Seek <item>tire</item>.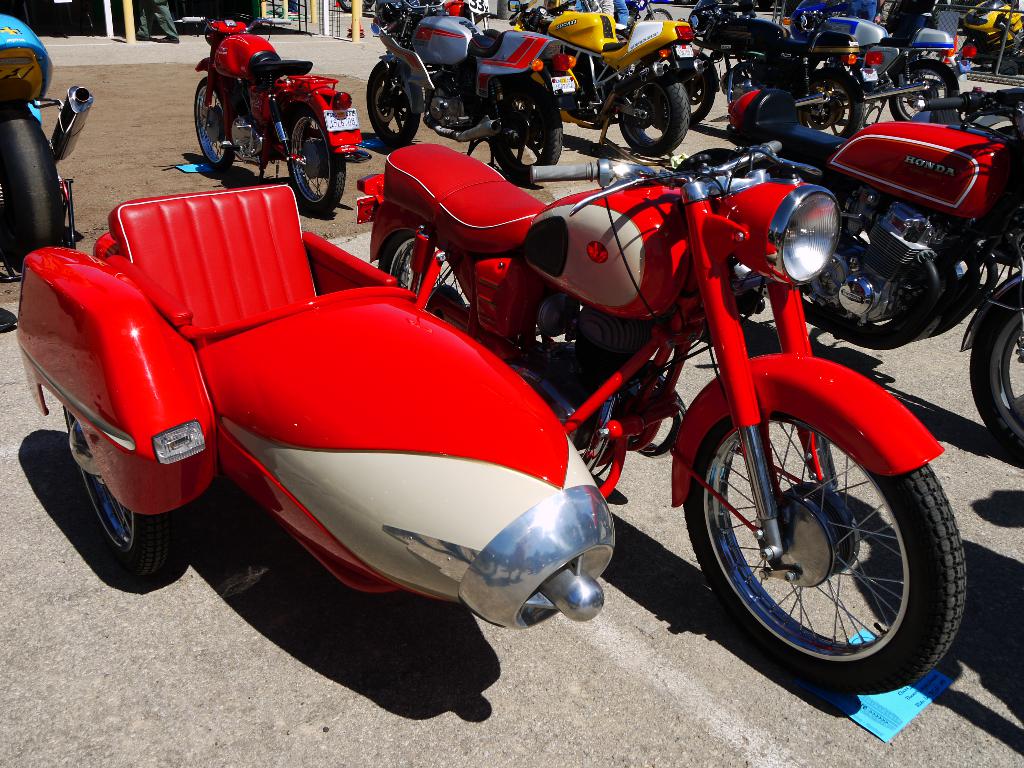
<bbox>370, 56, 426, 151</bbox>.
